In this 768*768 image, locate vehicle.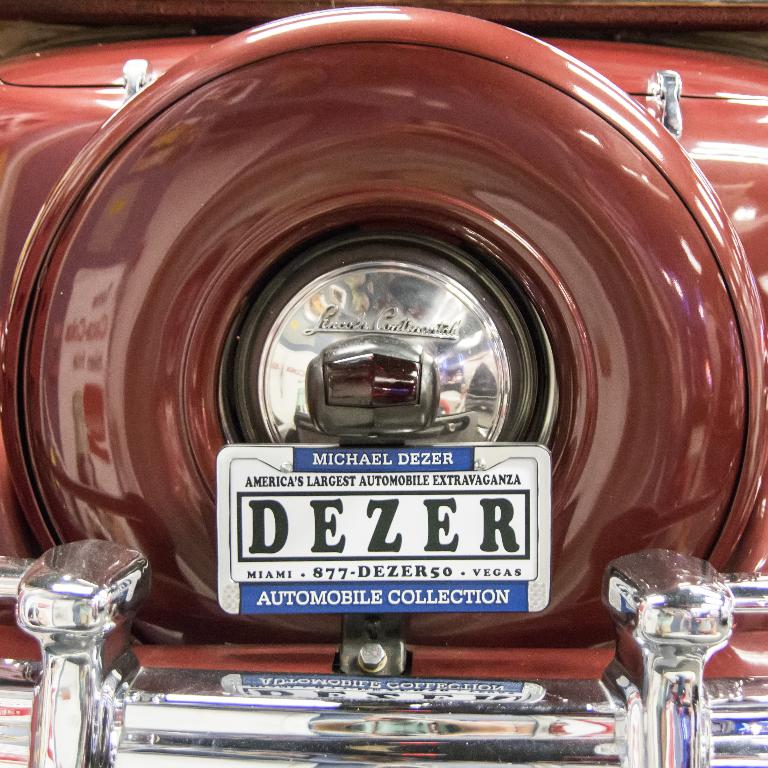
Bounding box: select_region(0, 0, 767, 767).
